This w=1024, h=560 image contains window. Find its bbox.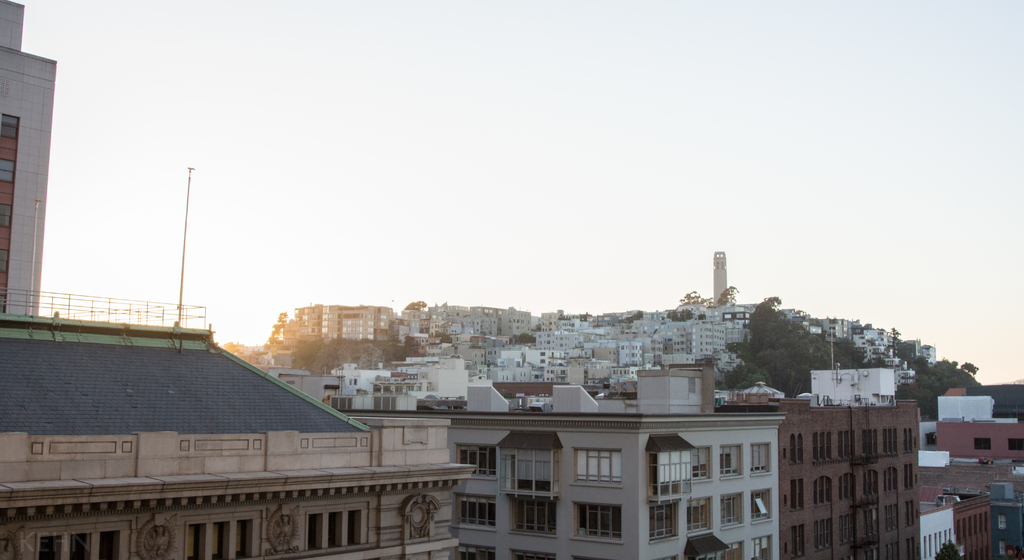
rect(791, 525, 806, 559).
